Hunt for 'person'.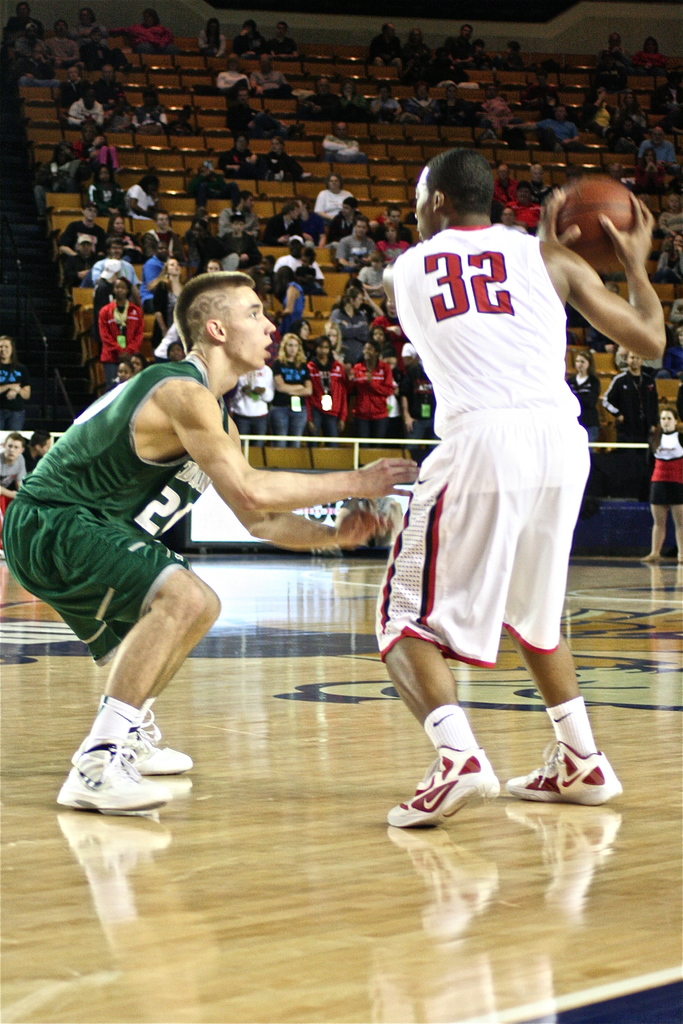
Hunted down at (12,38,71,87).
